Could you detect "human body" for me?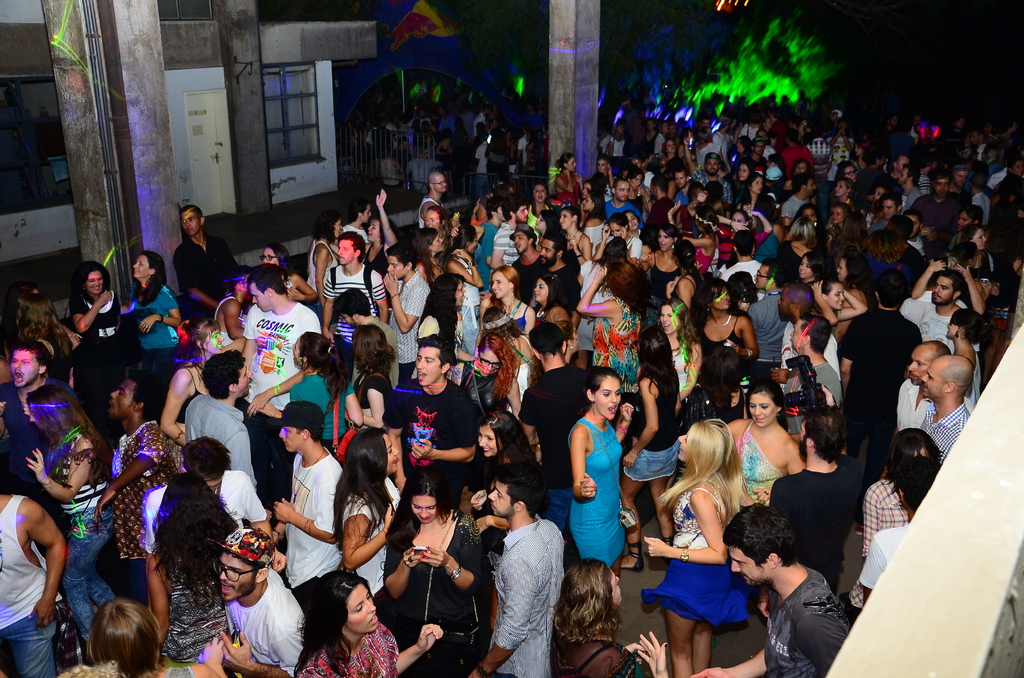
Detection result: detection(714, 117, 731, 154).
